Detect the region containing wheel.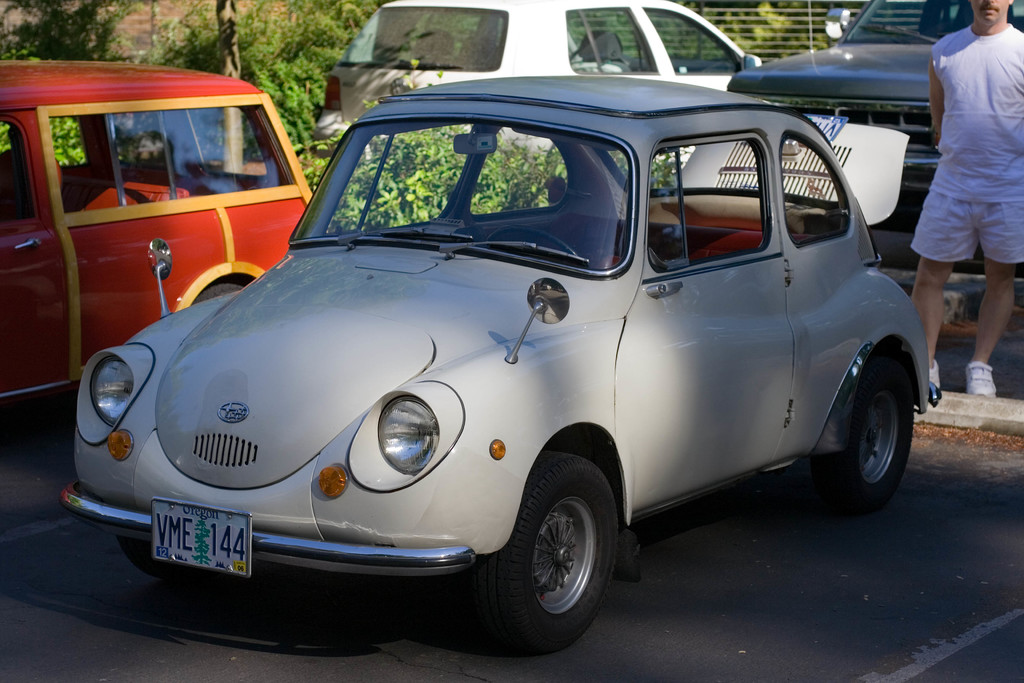
(115,539,200,585).
